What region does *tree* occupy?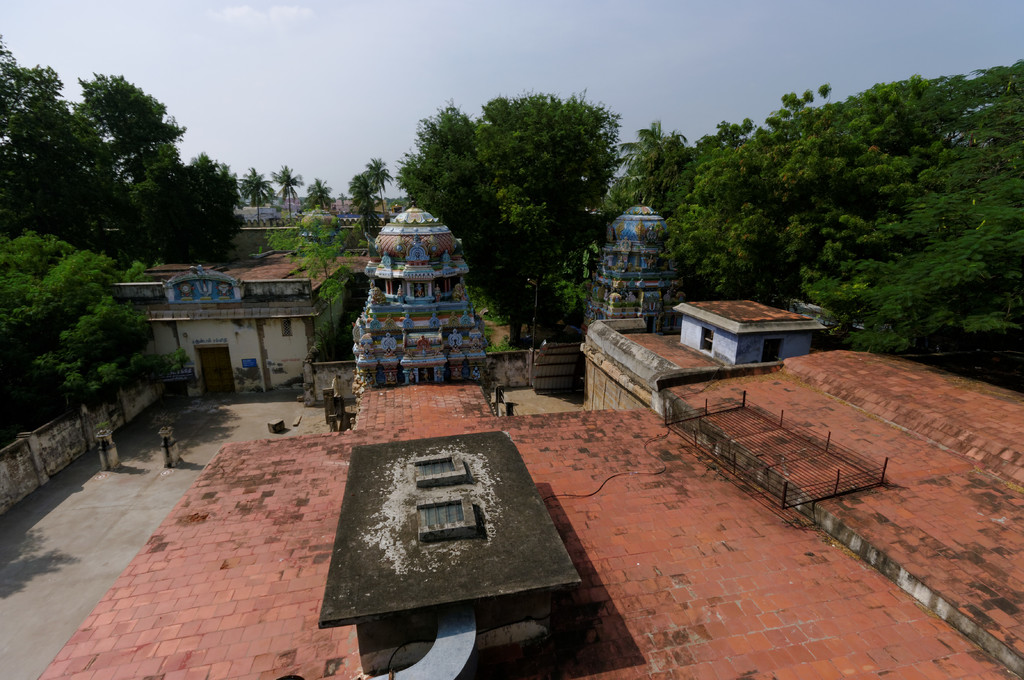
{"left": 305, "top": 176, "right": 331, "bottom": 207}.
